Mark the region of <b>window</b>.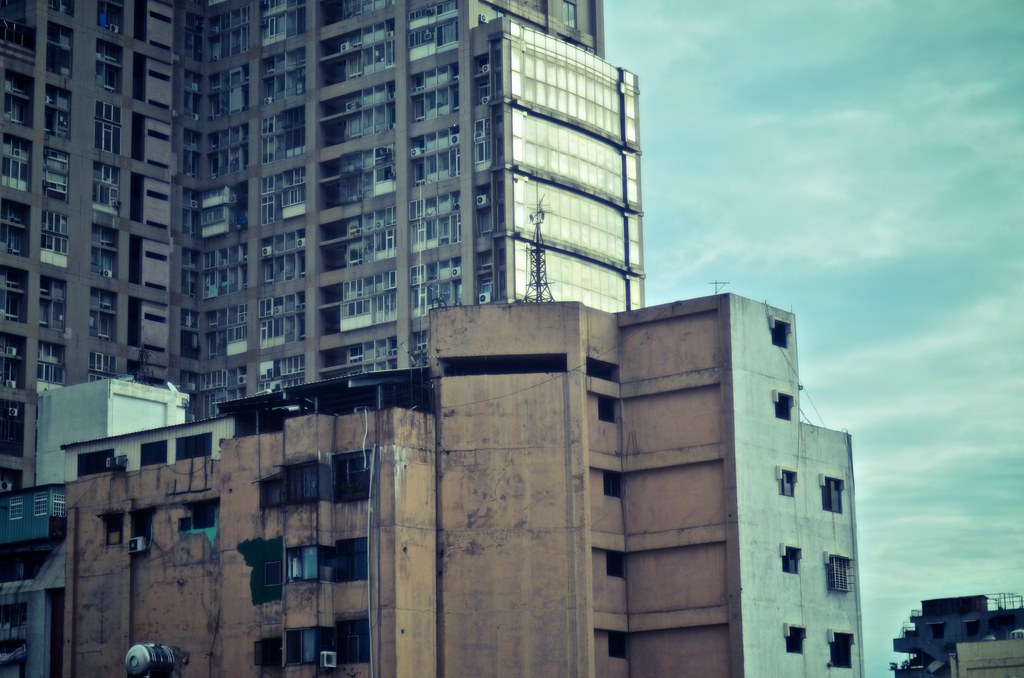
Region: (328, 449, 370, 498).
